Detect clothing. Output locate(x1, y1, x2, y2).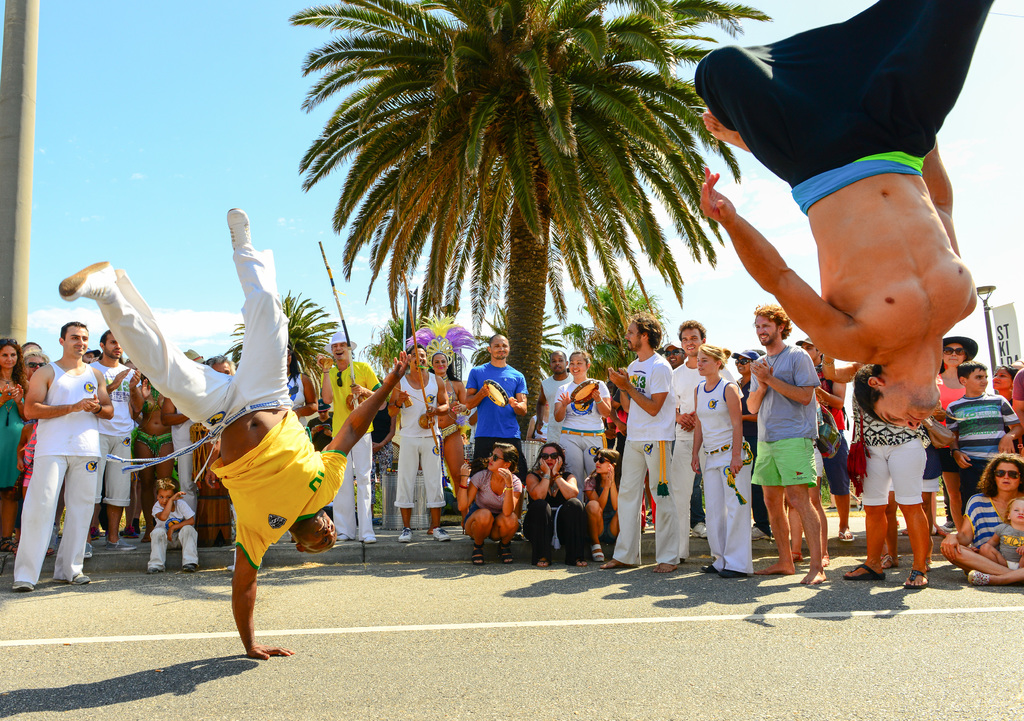
locate(673, 360, 742, 561).
